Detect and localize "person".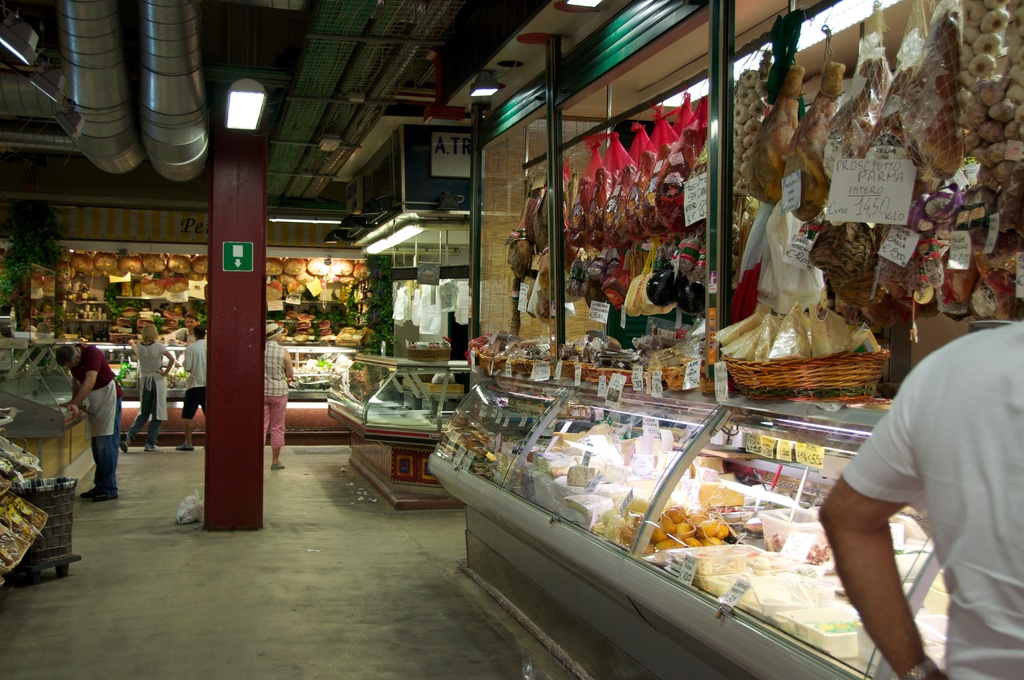
Localized at <bbox>180, 325, 214, 450</bbox>.
